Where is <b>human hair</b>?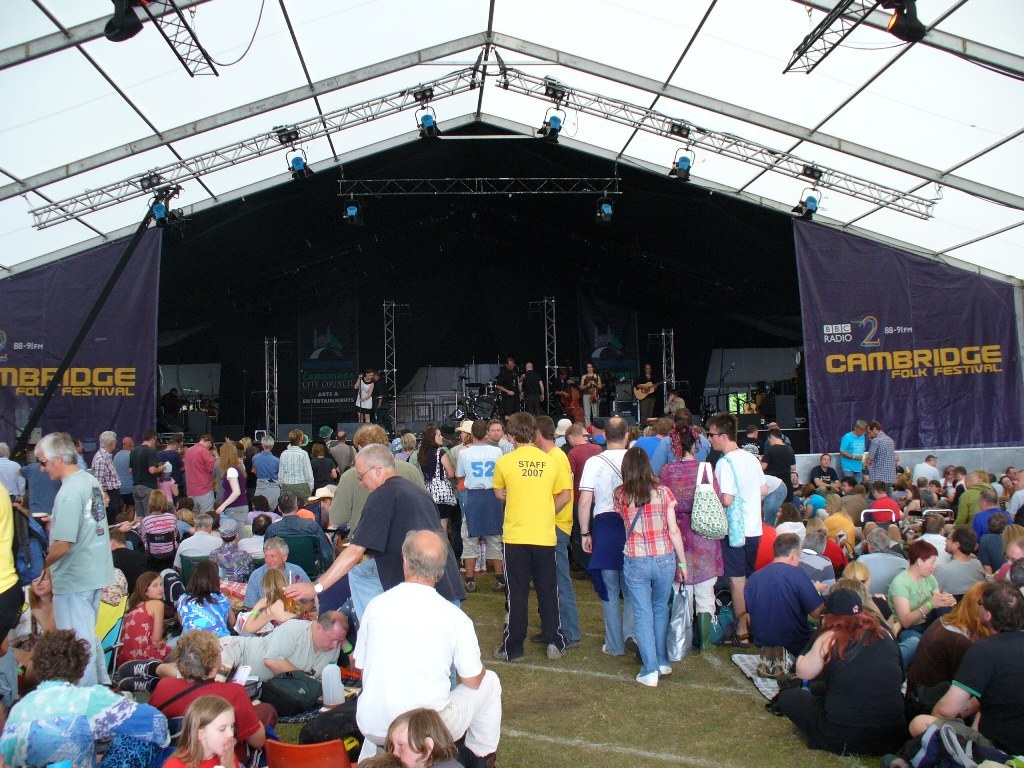
400/531/440/576.
